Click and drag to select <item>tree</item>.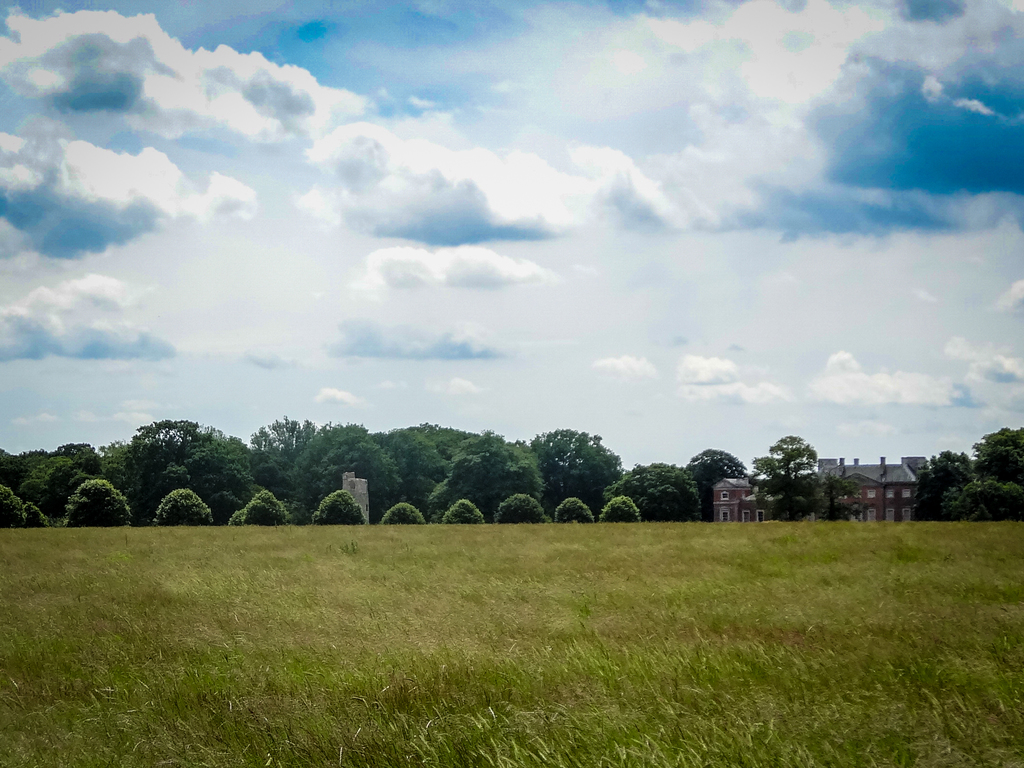
Selection: 681:436:742:484.
